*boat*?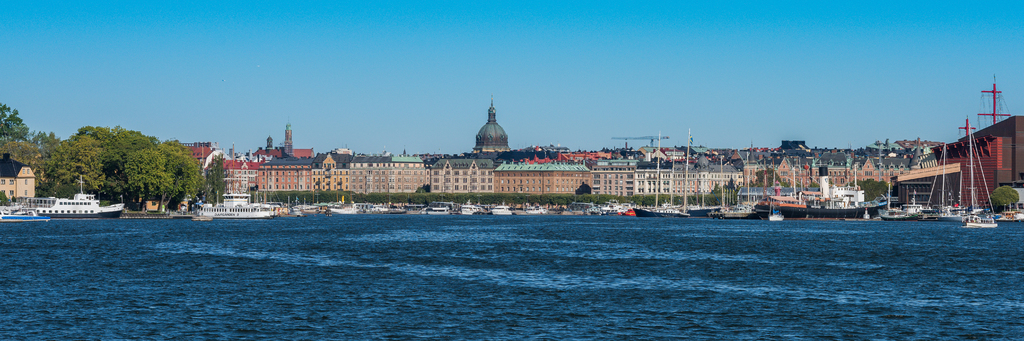
region(461, 198, 489, 218)
